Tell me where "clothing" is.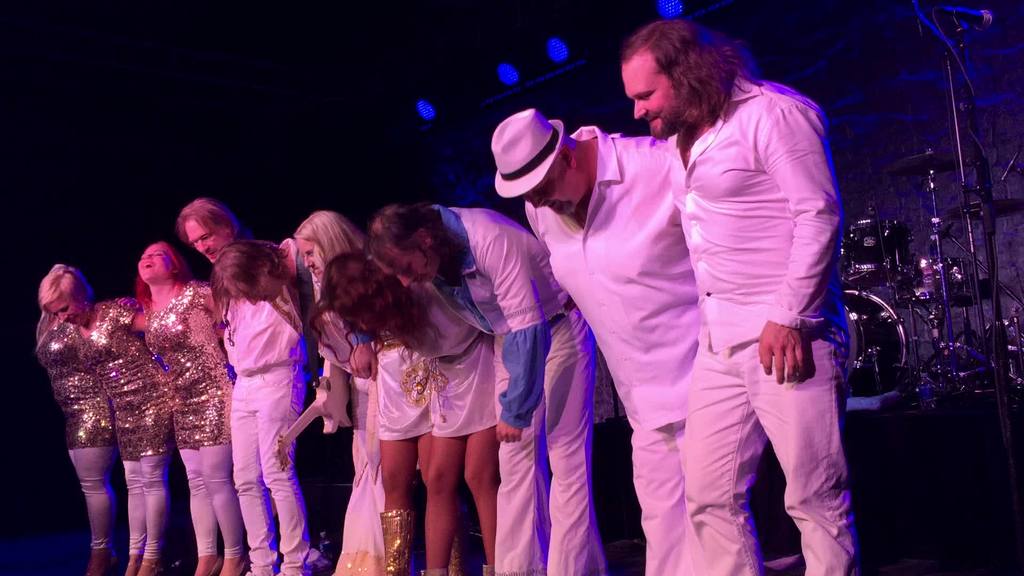
"clothing" is at 422, 198, 598, 575.
